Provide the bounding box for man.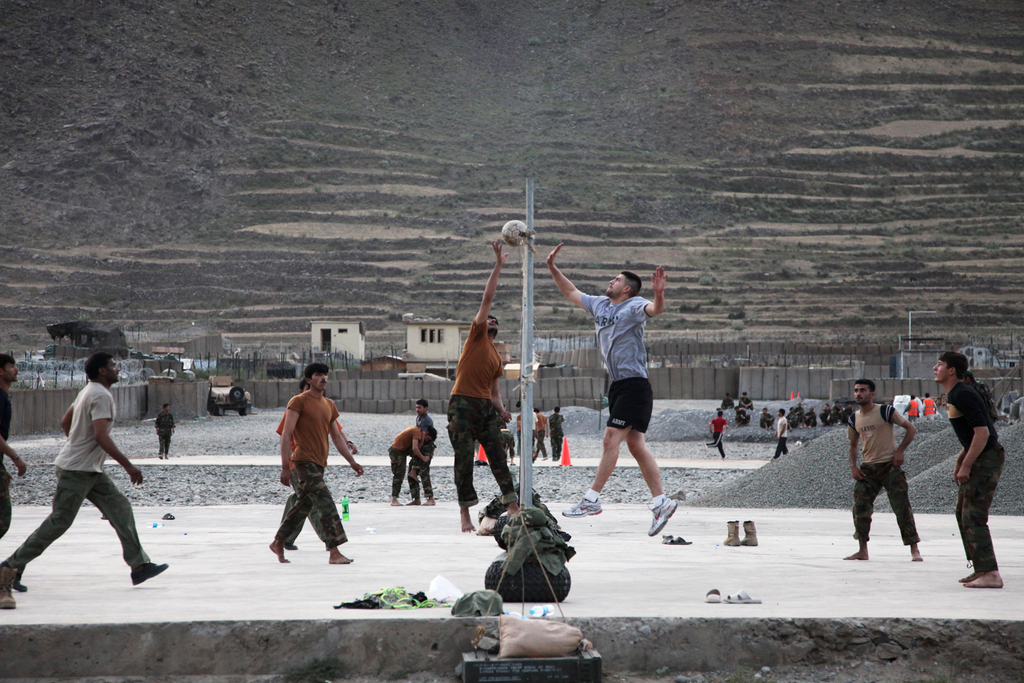
bbox=(388, 425, 439, 506).
